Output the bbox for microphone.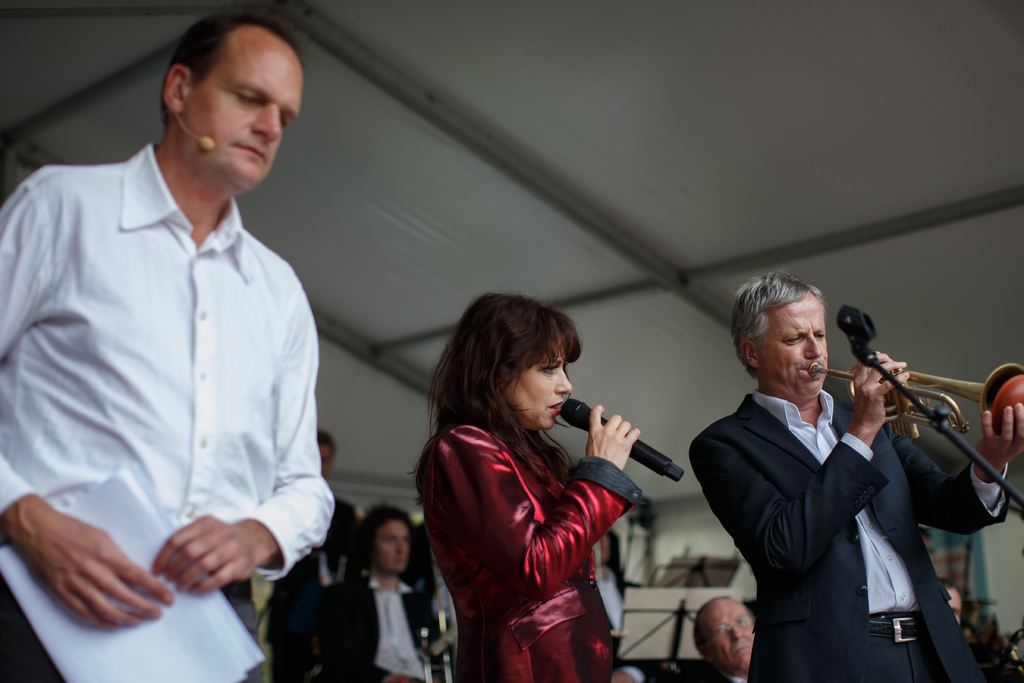
bbox(195, 132, 220, 152).
